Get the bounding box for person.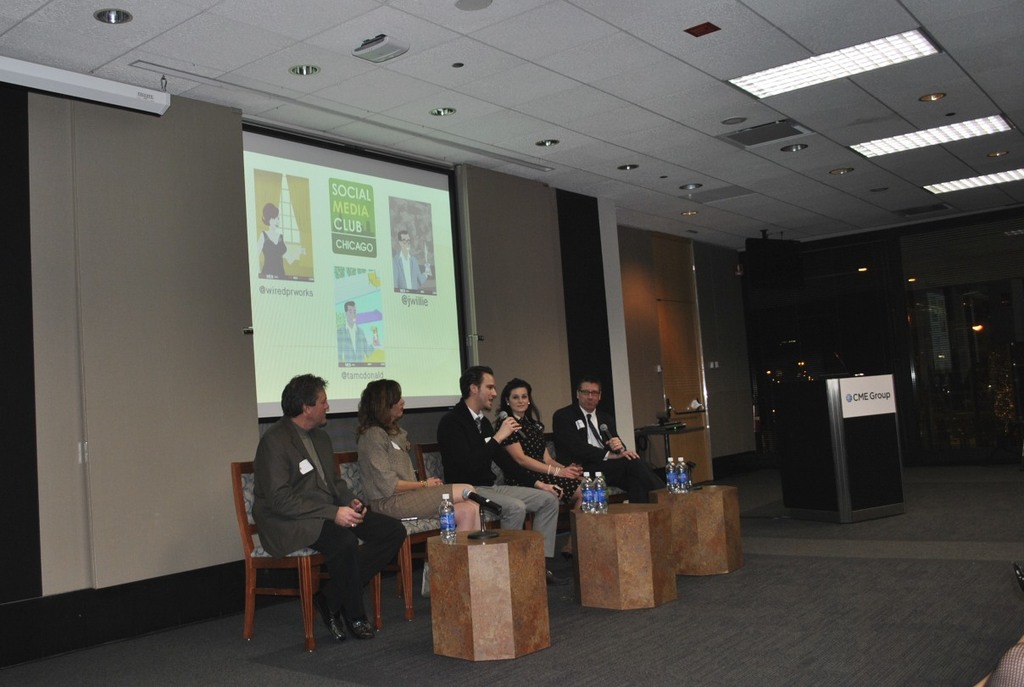
crop(255, 373, 397, 645).
